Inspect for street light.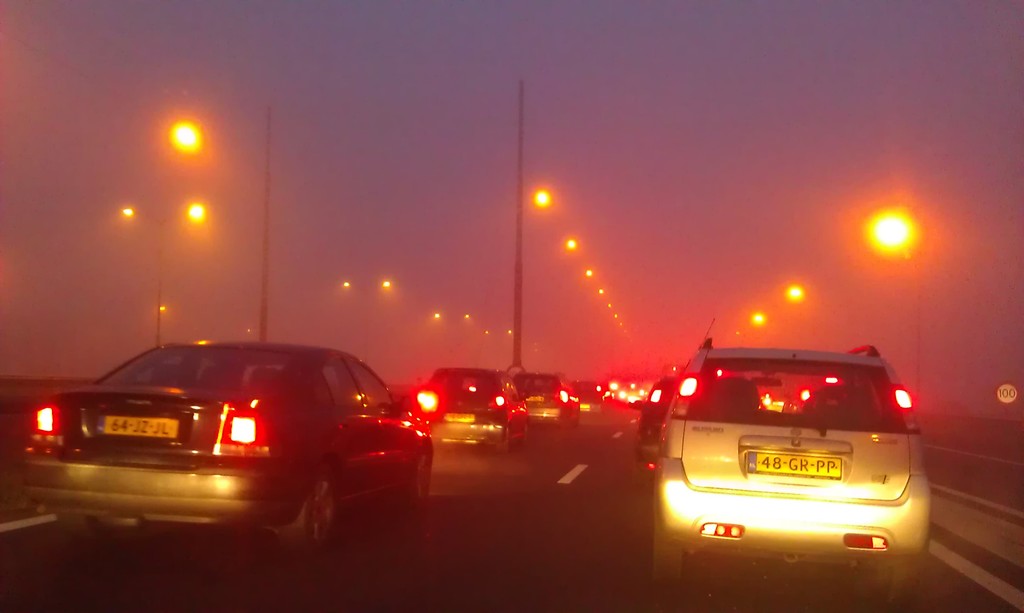
Inspection: rect(115, 200, 214, 354).
